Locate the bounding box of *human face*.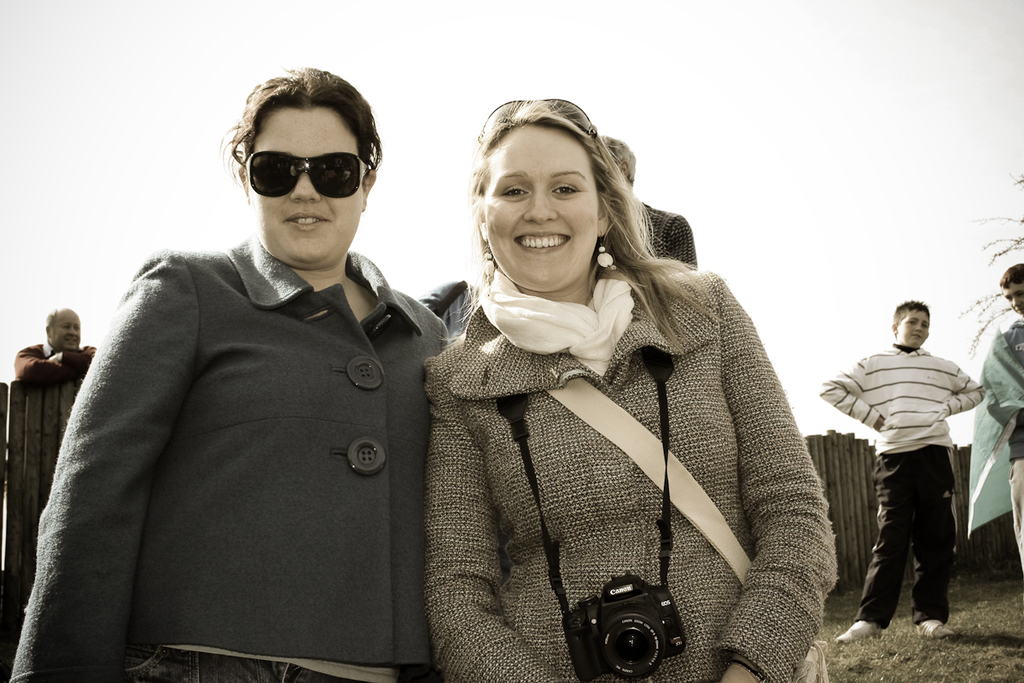
Bounding box: [x1=244, y1=103, x2=361, y2=260].
